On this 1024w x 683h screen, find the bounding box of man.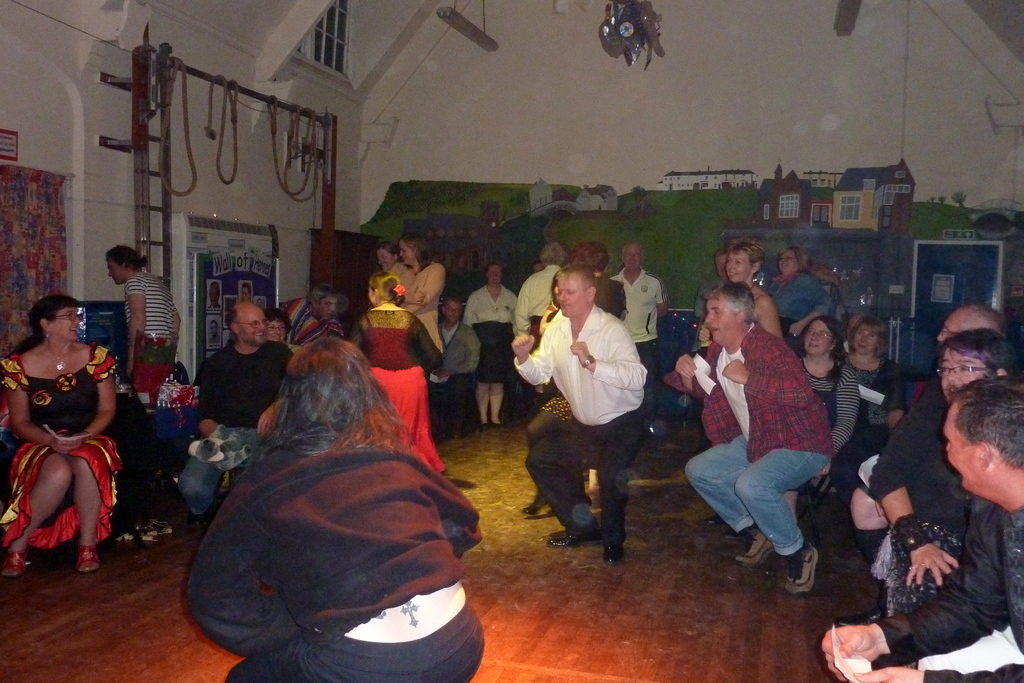
Bounding box: select_region(930, 310, 1009, 352).
